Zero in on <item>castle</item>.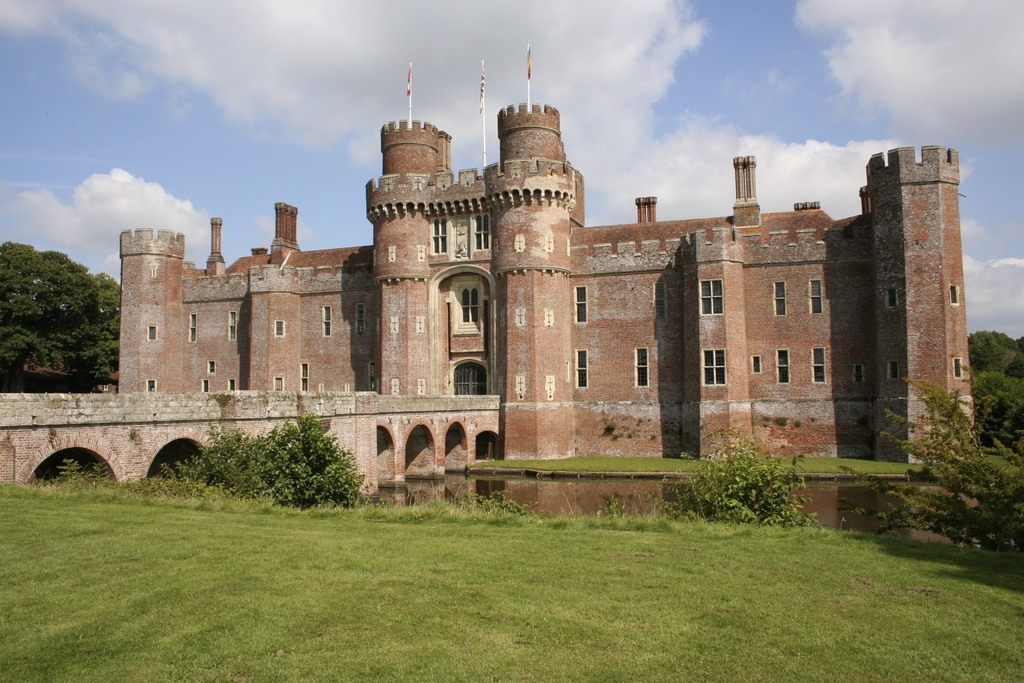
Zeroed in: (58,48,983,520).
